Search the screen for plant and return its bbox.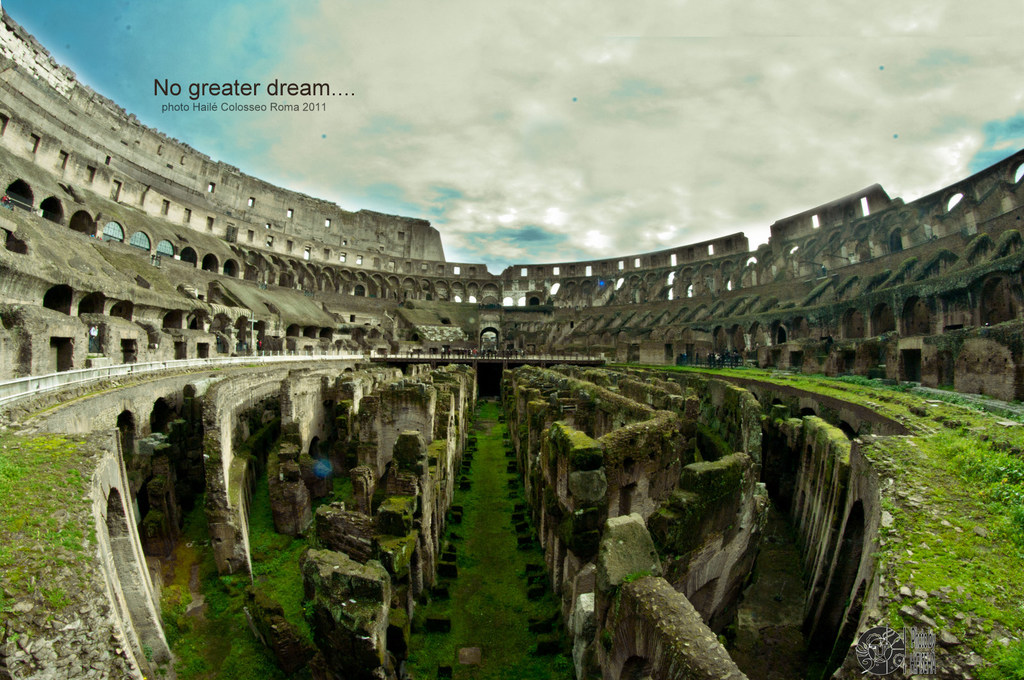
Found: [left=761, top=411, right=771, bottom=422].
